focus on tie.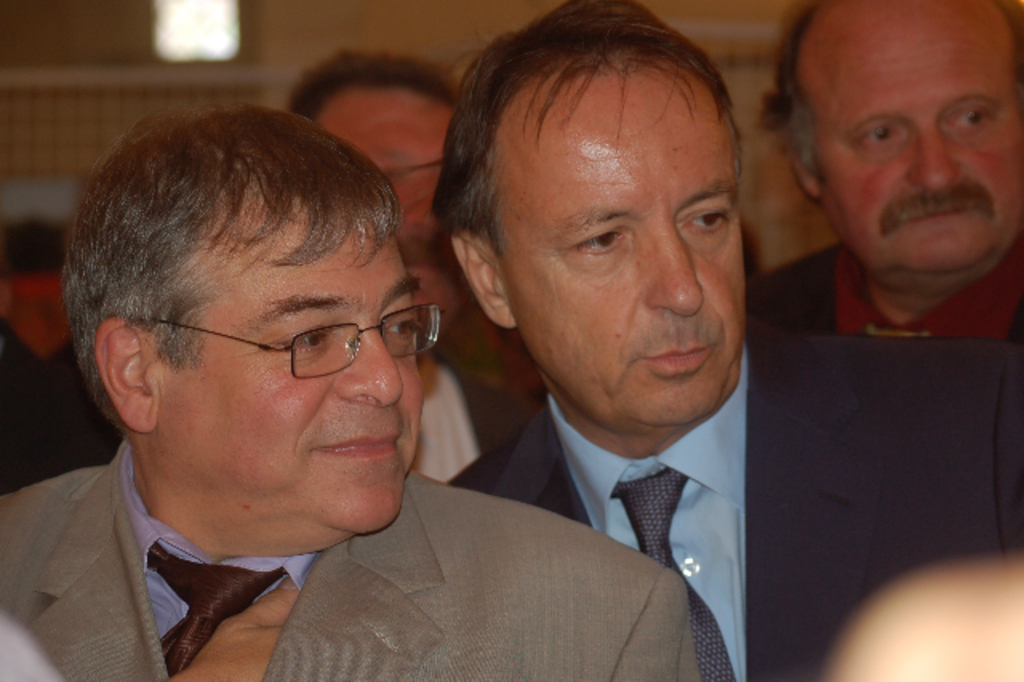
Focused at box(152, 543, 286, 680).
